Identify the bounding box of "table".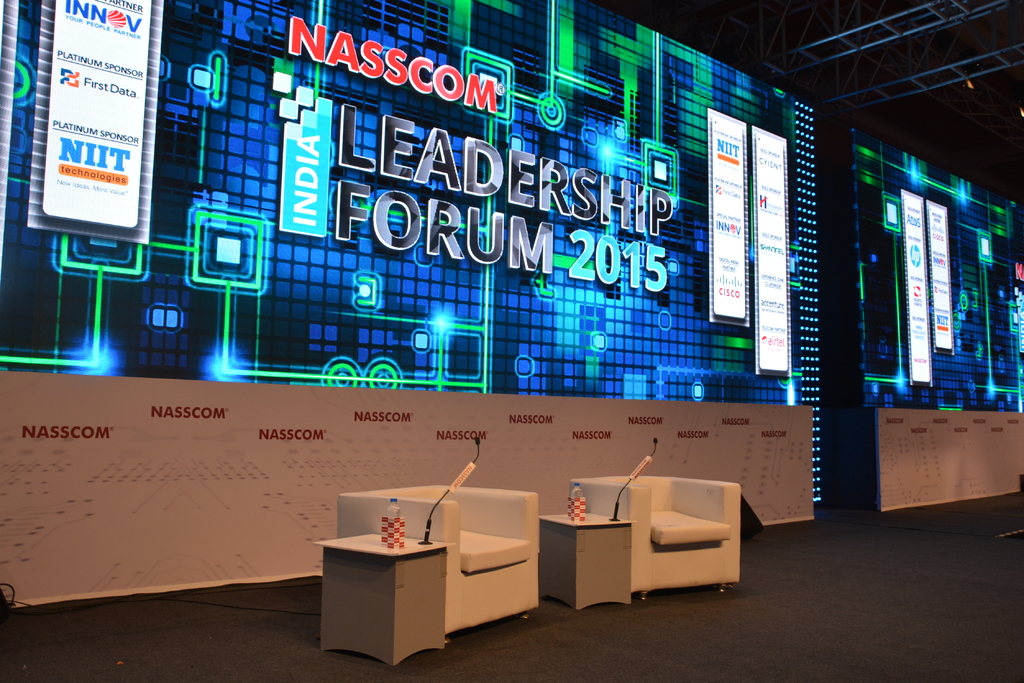
540:504:640:607.
